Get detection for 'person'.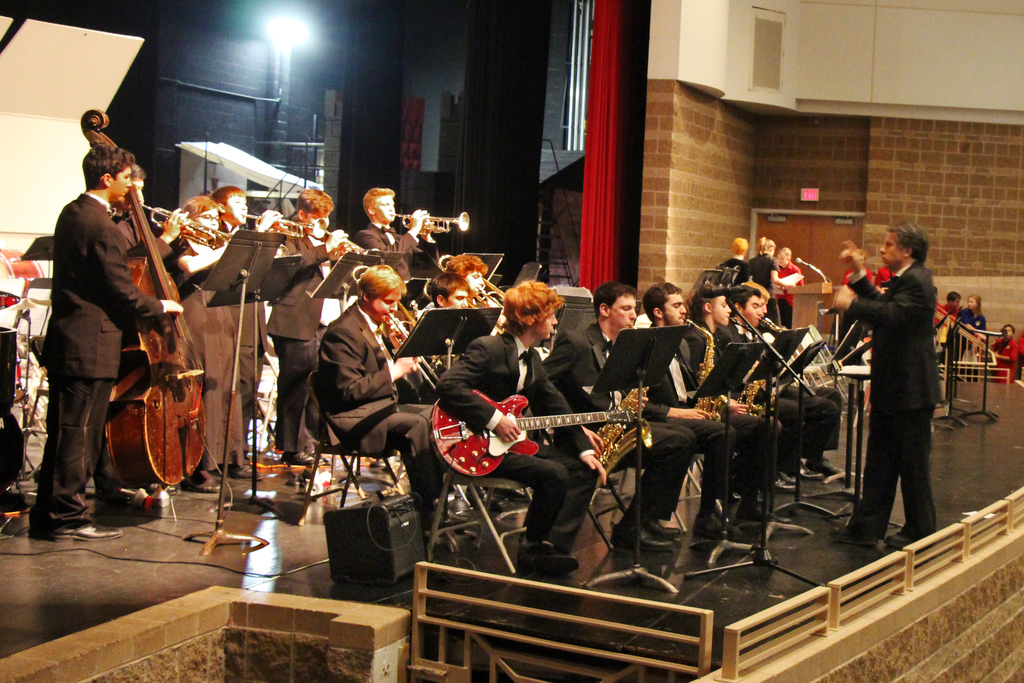
Detection: [left=41, top=119, right=173, bottom=543].
